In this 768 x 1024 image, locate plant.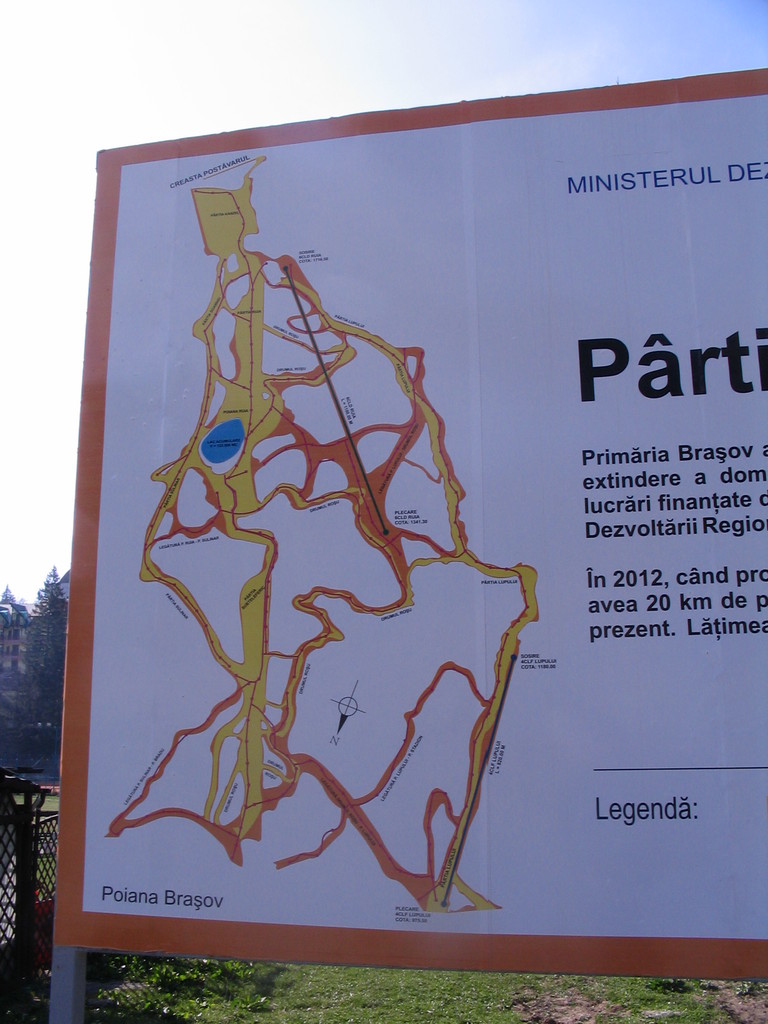
Bounding box: {"left": 93, "top": 956, "right": 747, "bottom": 1023}.
